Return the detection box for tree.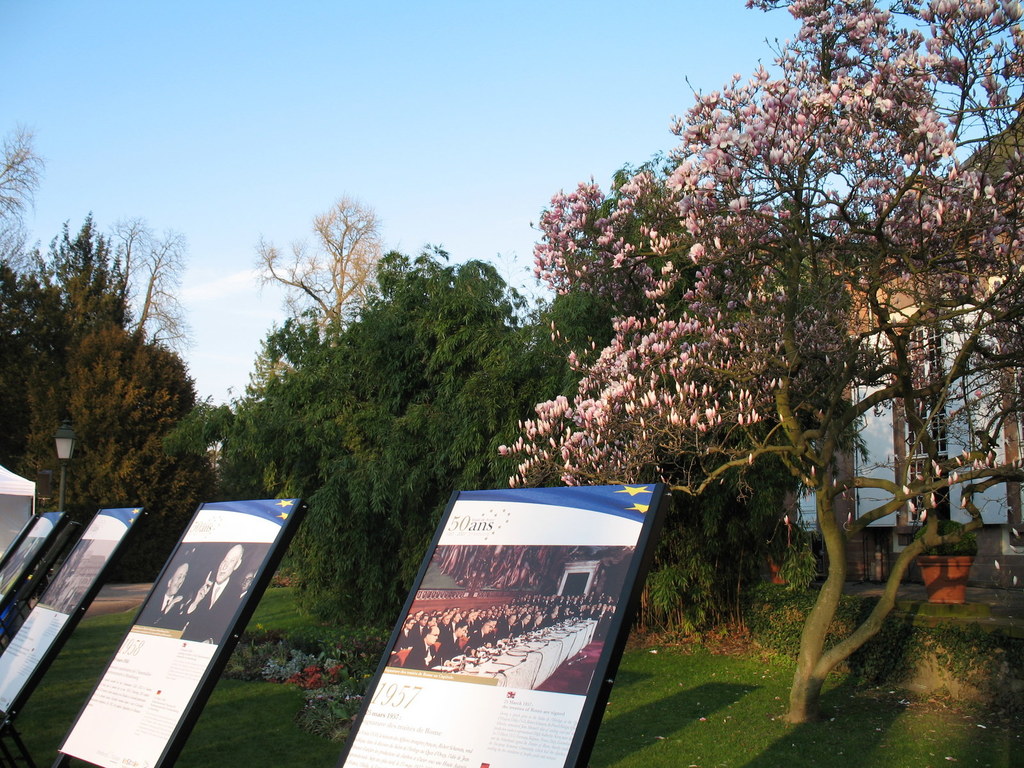
[left=526, top=6, right=988, bottom=689].
